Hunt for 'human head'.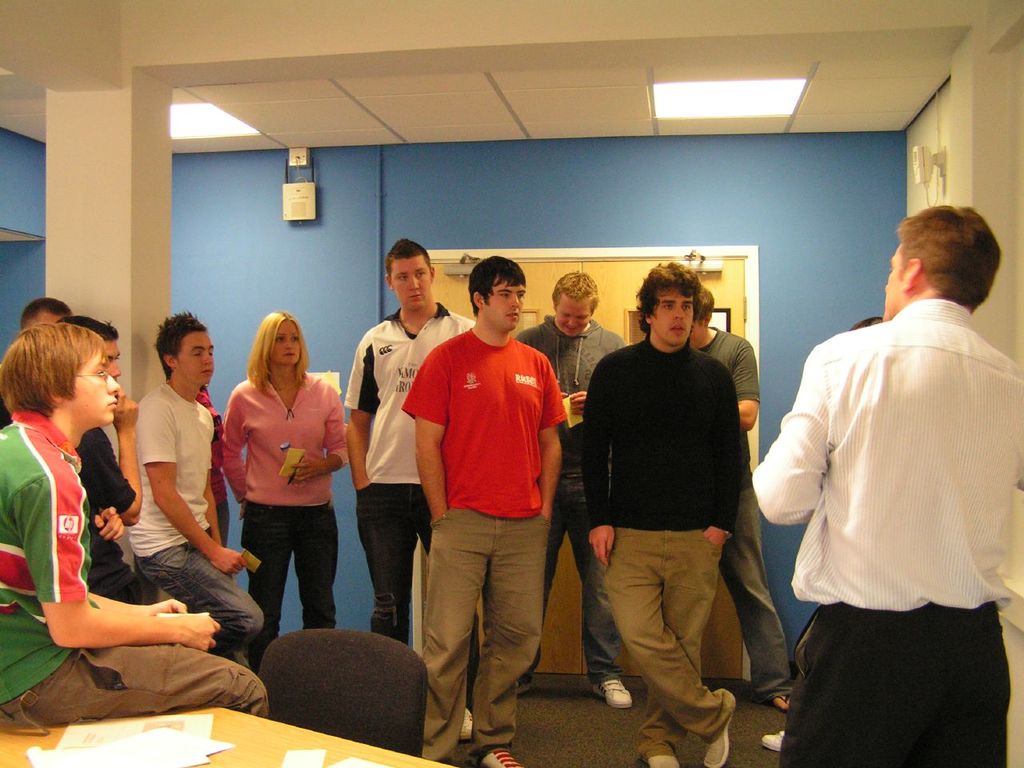
Hunted down at x1=56, y1=311, x2=122, y2=381.
